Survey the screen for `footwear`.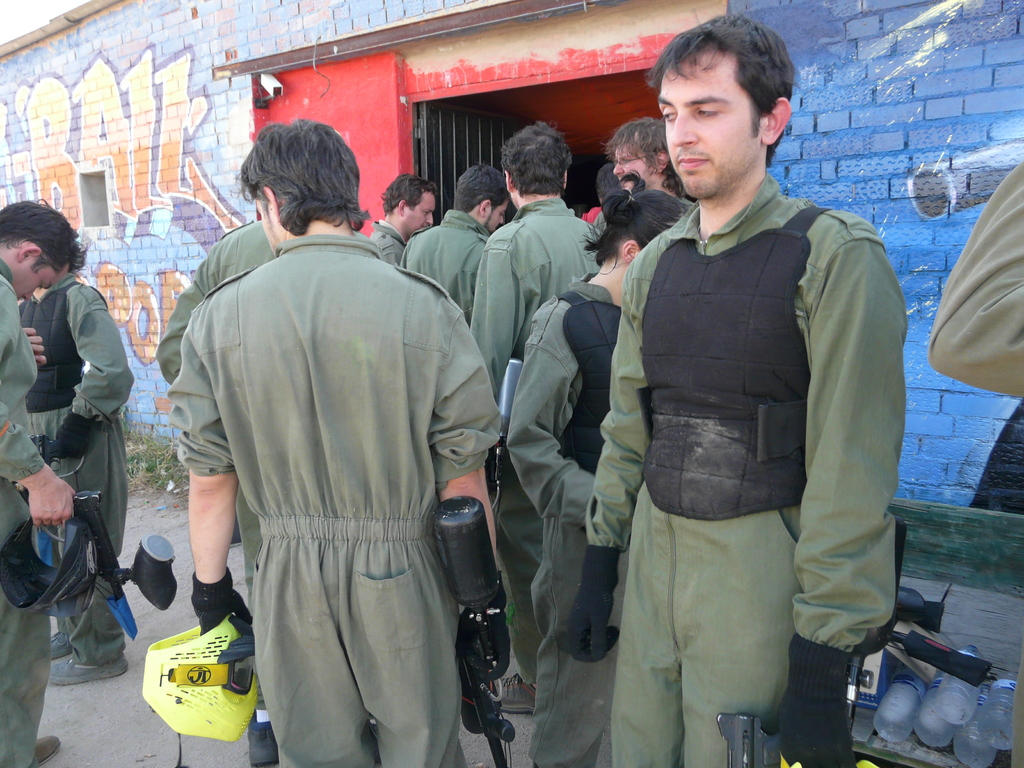
Survey found: 34, 730, 59, 766.
